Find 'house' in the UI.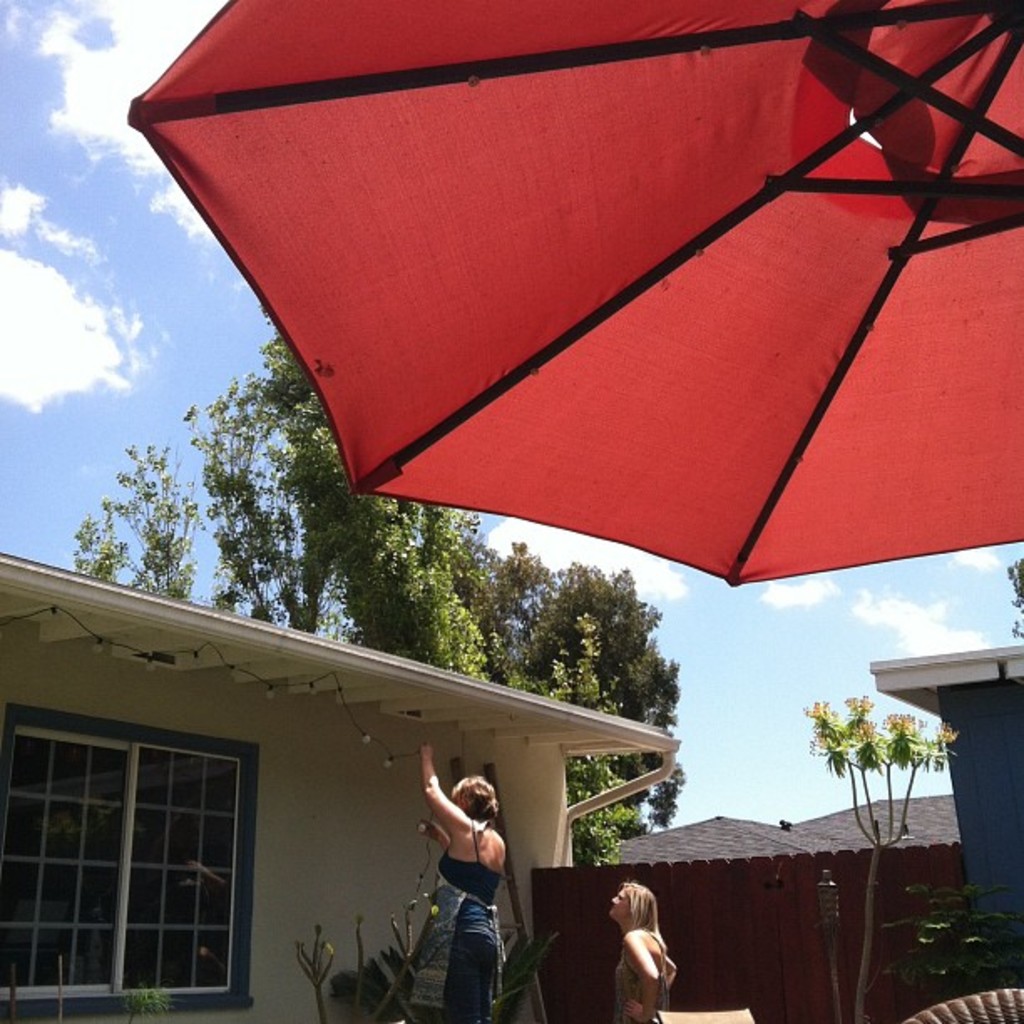
UI element at 0 557 718 1007.
